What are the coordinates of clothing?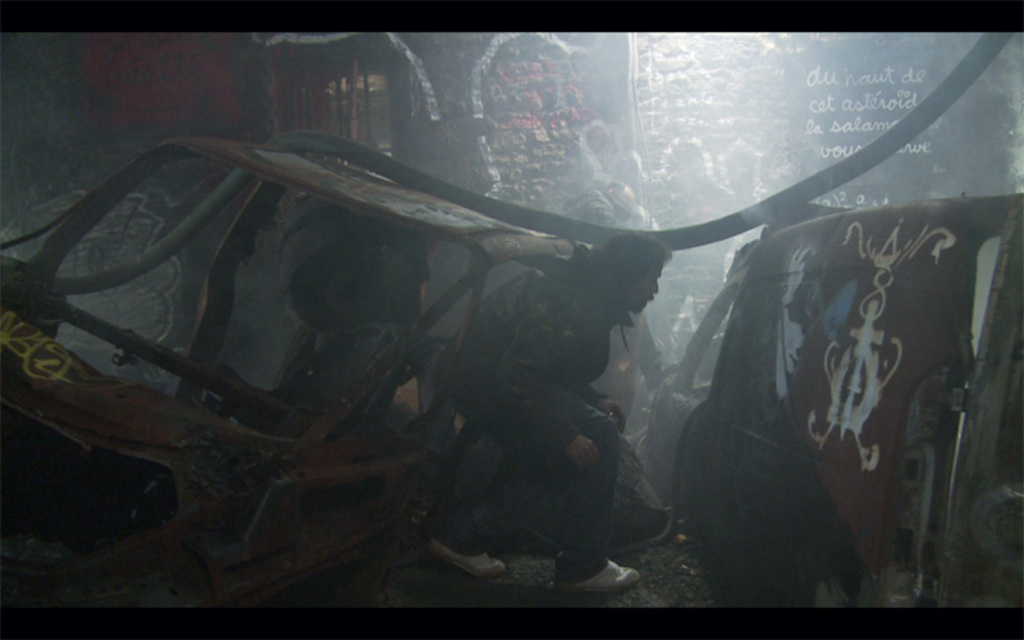
425, 265, 641, 468.
